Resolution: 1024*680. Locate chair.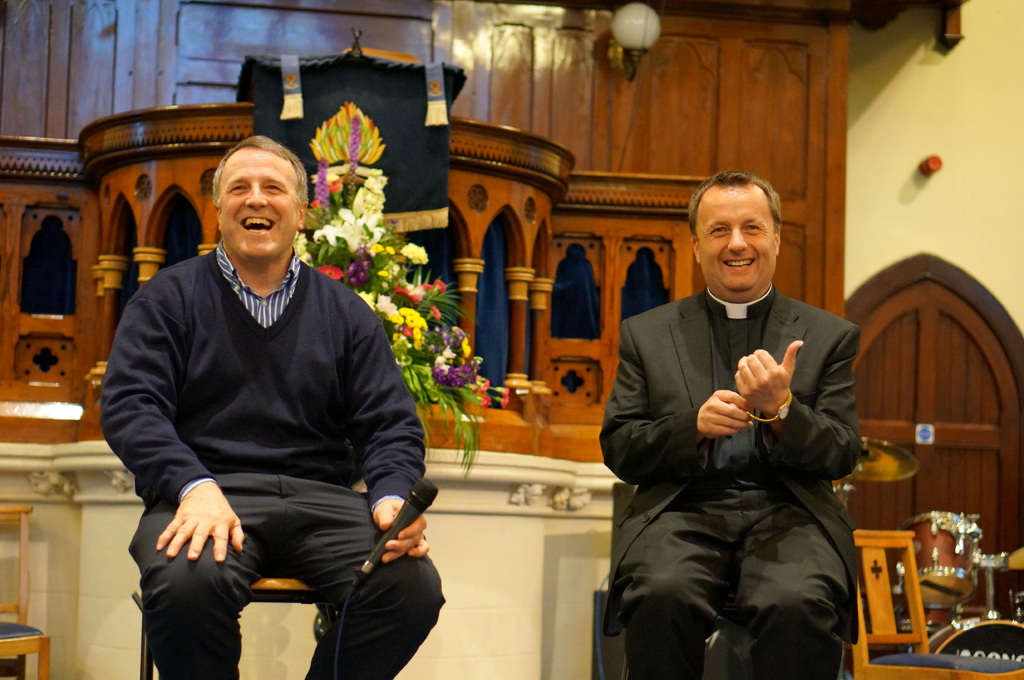
{"left": 0, "top": 503, "right": 50, "bottom": 679}.
